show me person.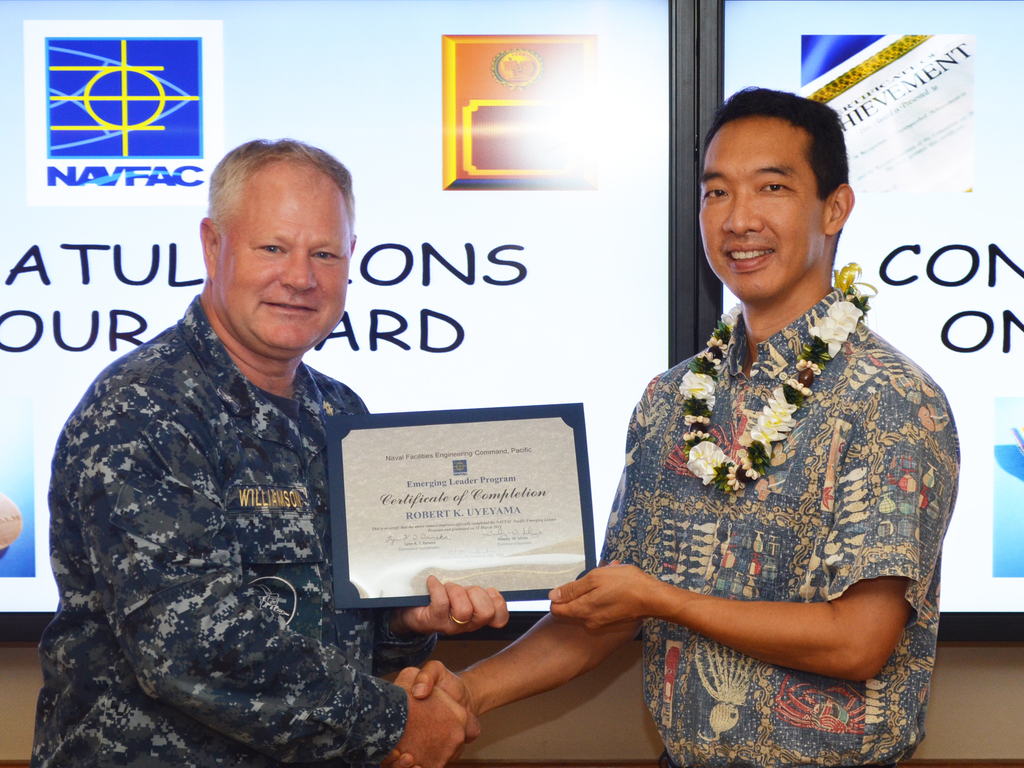
person is here: BBox(65, 127, 446, 767).
